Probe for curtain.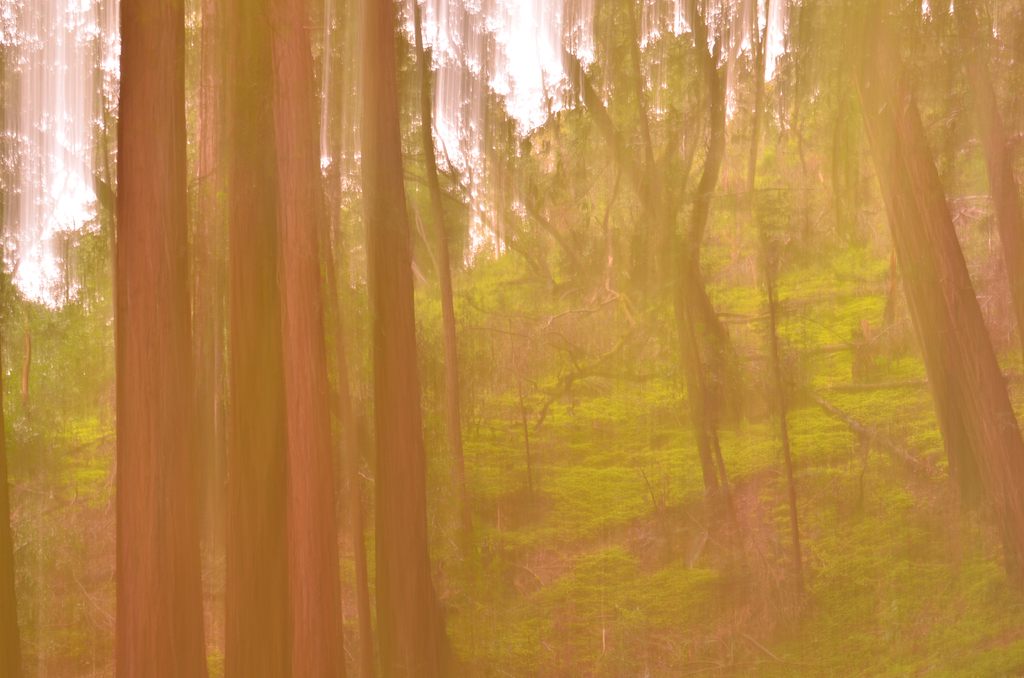
Probe result: 0:0:1023:677.
